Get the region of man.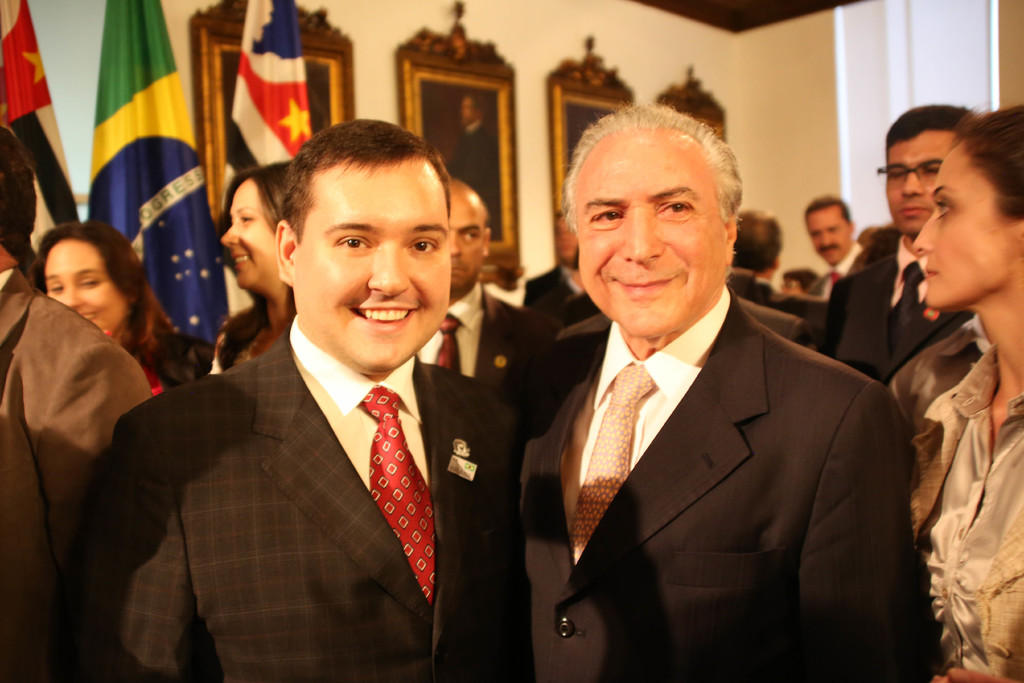
box=[521, 205, 594, 331].
